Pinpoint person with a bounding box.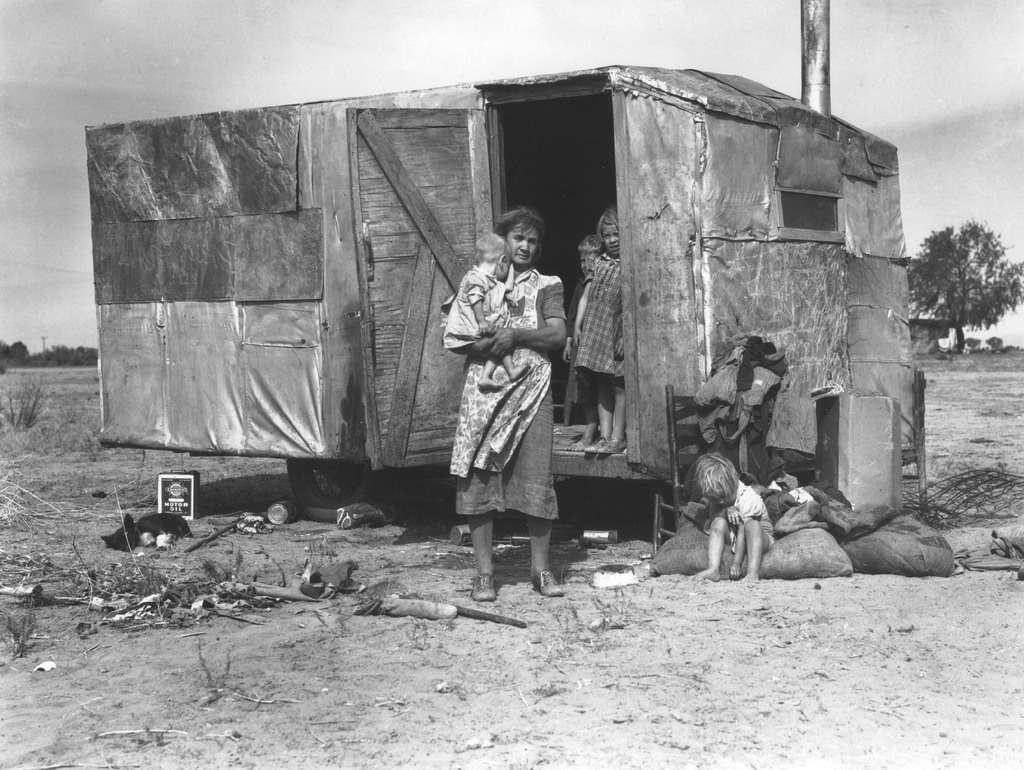
698 455 769 588.
